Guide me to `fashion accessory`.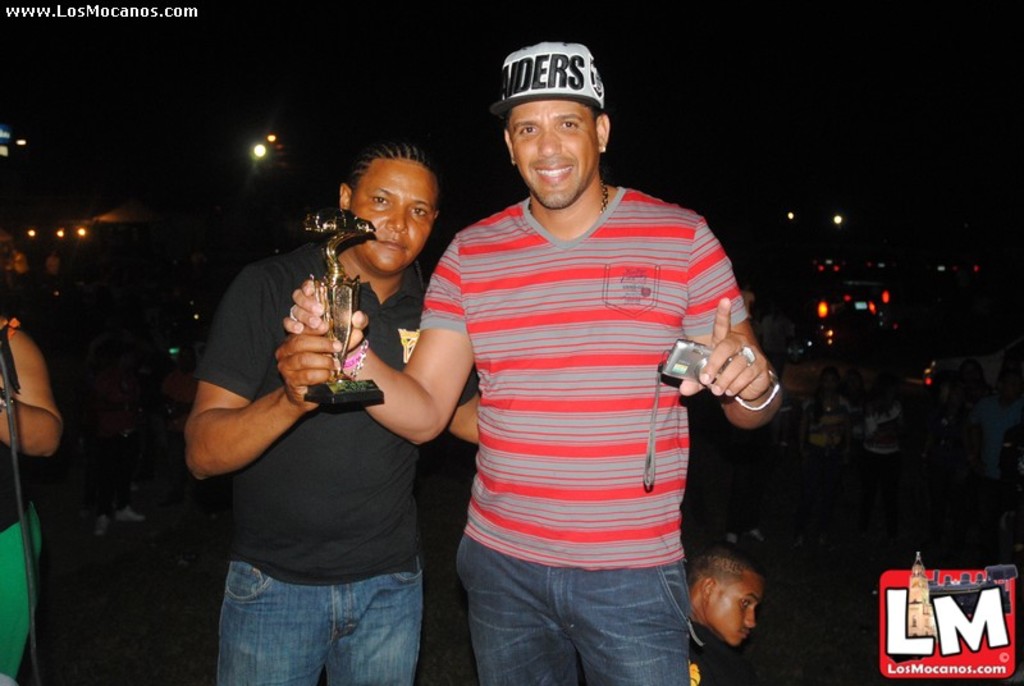
Guidance: {"left": 526, "top": 175, "right": 612, "bottom": 218}.
